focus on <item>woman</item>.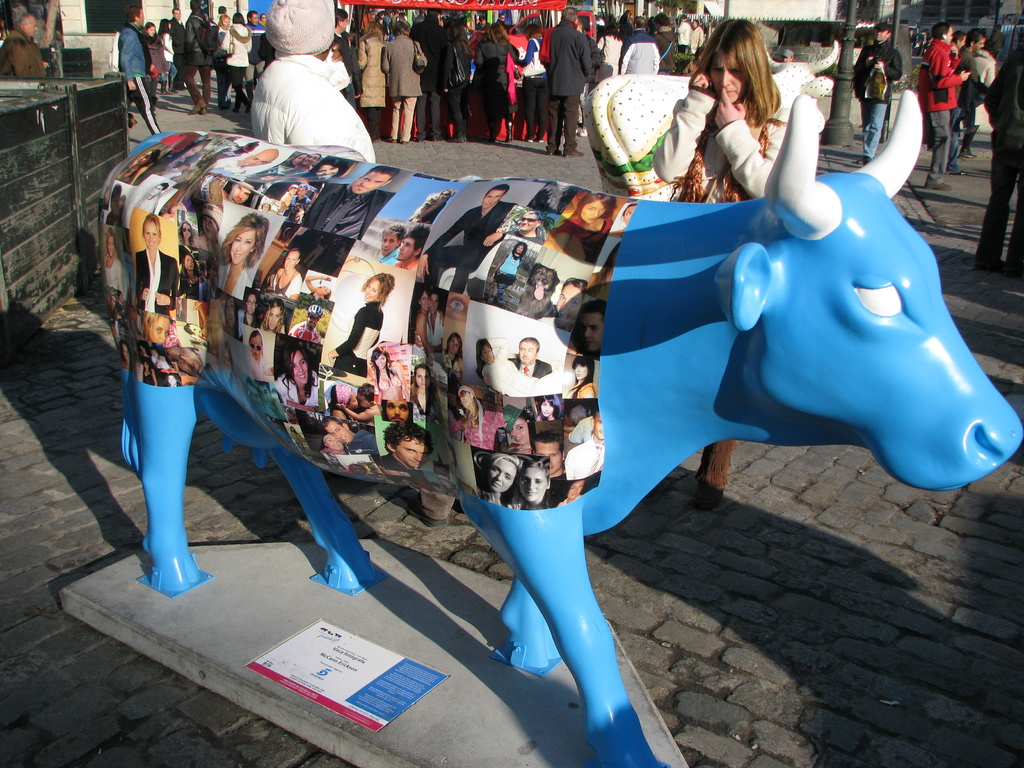
Focused at 288 425 307 452.
